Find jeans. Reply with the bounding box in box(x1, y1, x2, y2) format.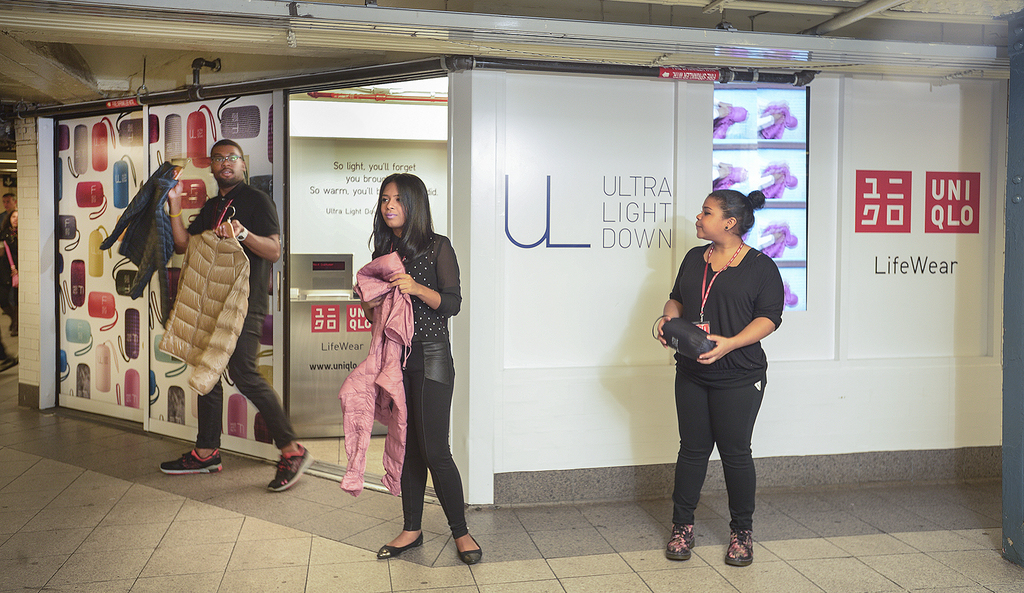
box(668, 366, 772, 549).
